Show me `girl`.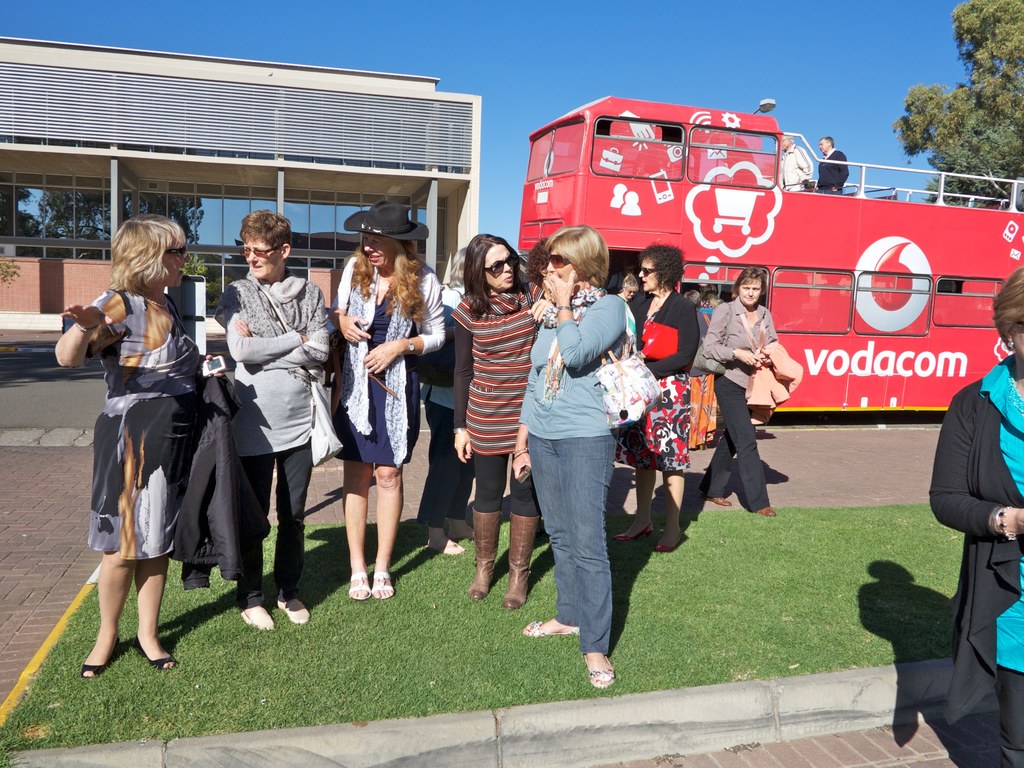
`girl` is here: (335,203,447,600).
